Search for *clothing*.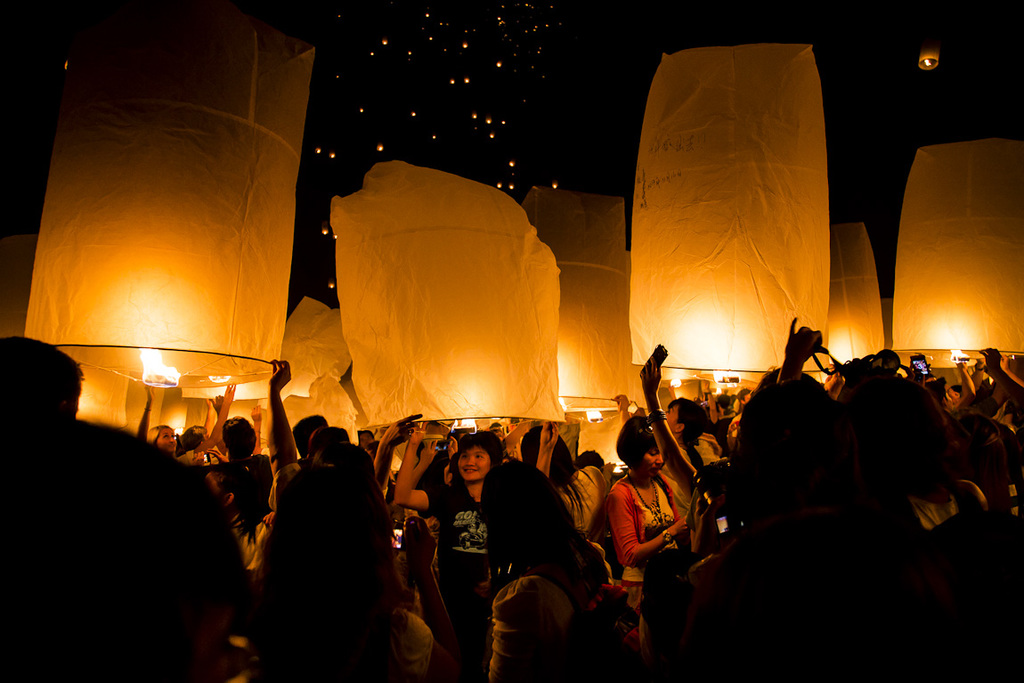
Found at [x1=424, y1=484, x2=497, y2=654].
